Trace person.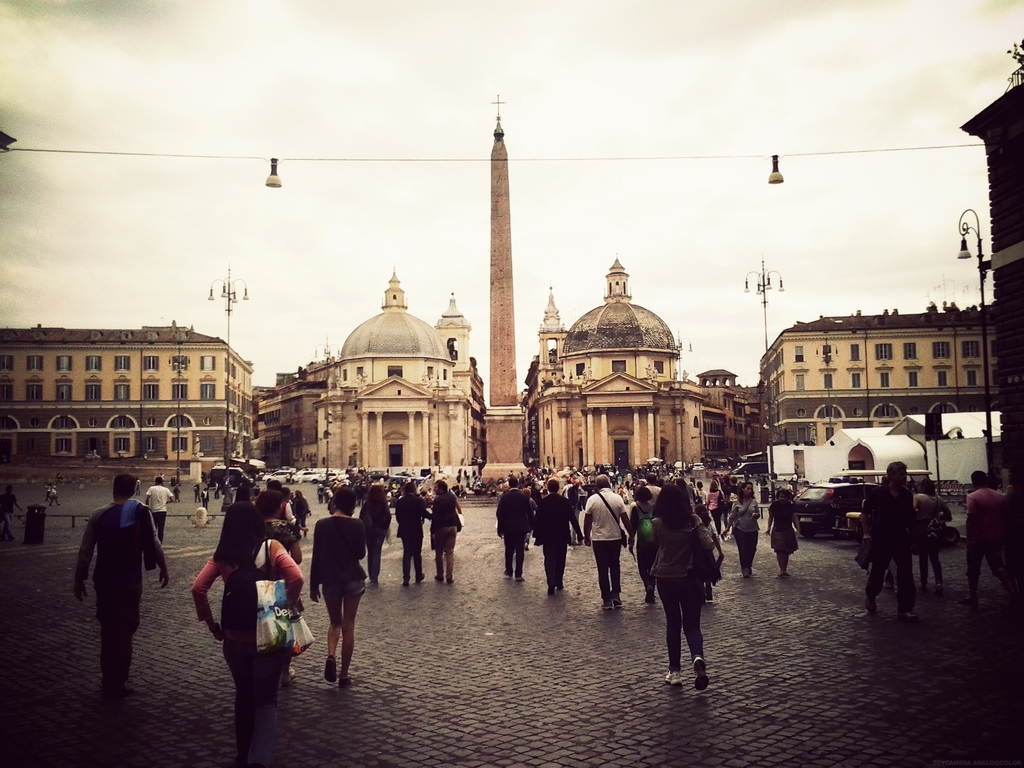
Traced to bbox=(694, 503, 729, 598).
